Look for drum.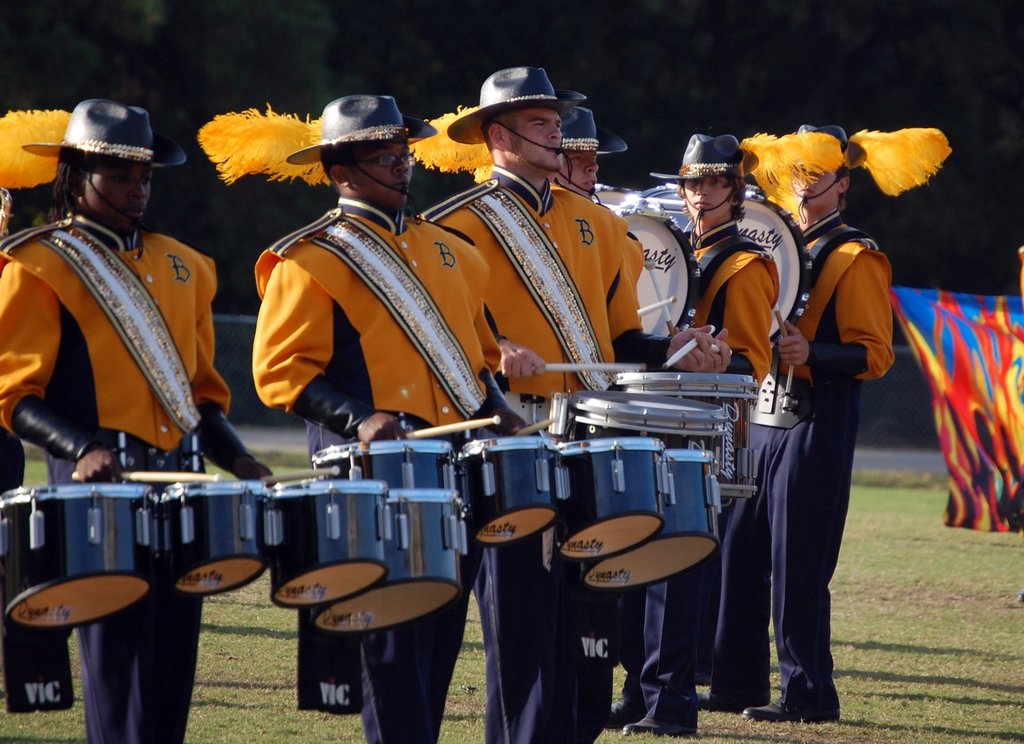
Found: 641, 181, 681, 210.
